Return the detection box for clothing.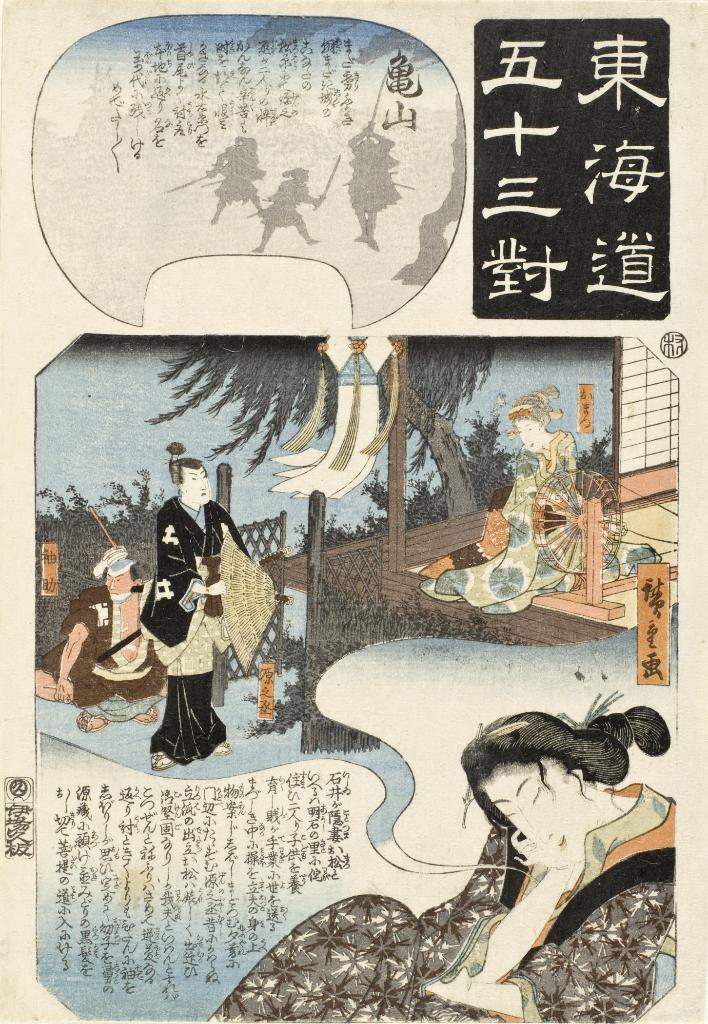
pyautogui.locateOnScreen(207, 781, 673, 1022).
